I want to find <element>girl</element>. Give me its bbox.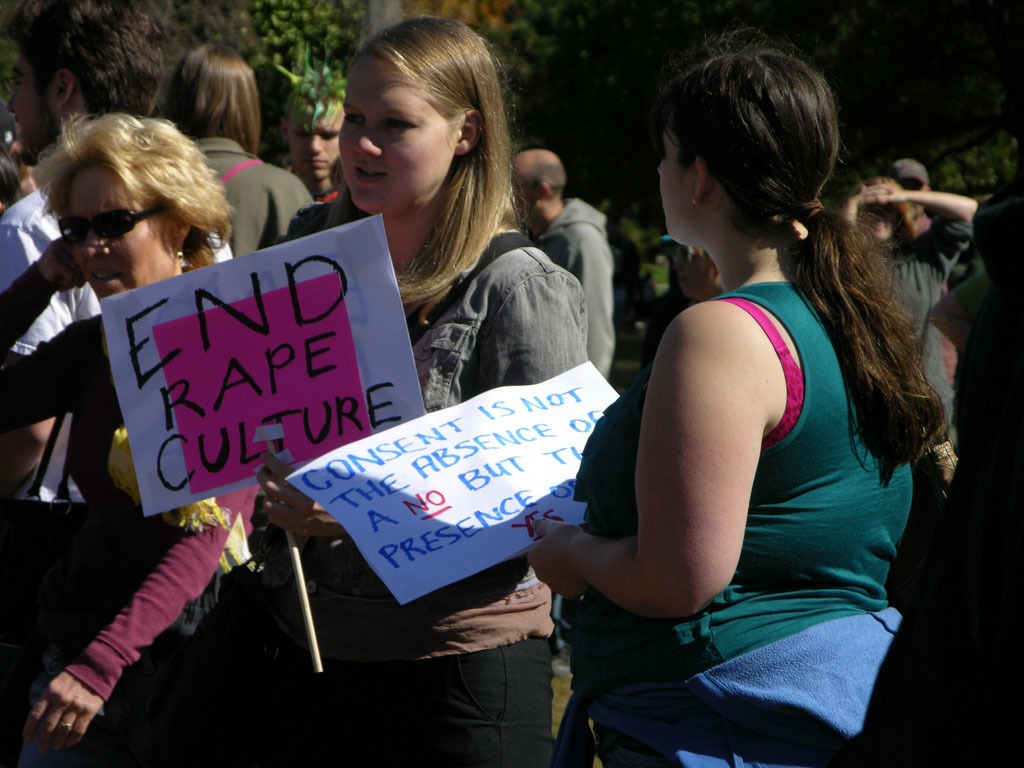
(left=253, top=14, right=587, bottom=767).
